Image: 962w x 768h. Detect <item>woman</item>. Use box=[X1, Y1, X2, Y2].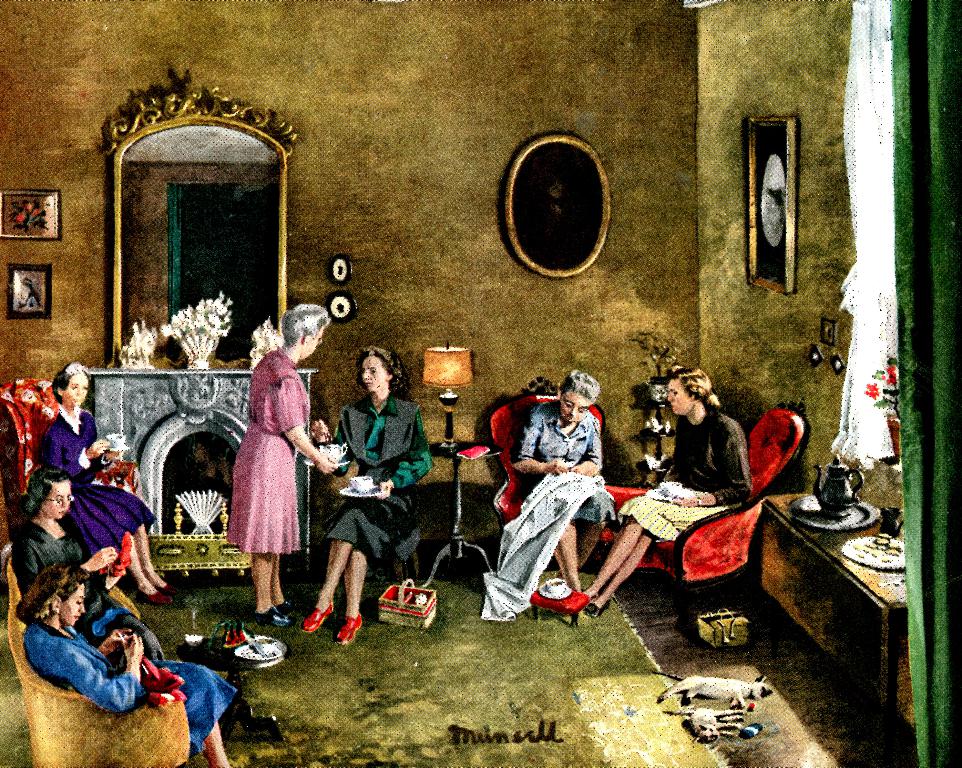
box=[38, 363, 182, 612].
